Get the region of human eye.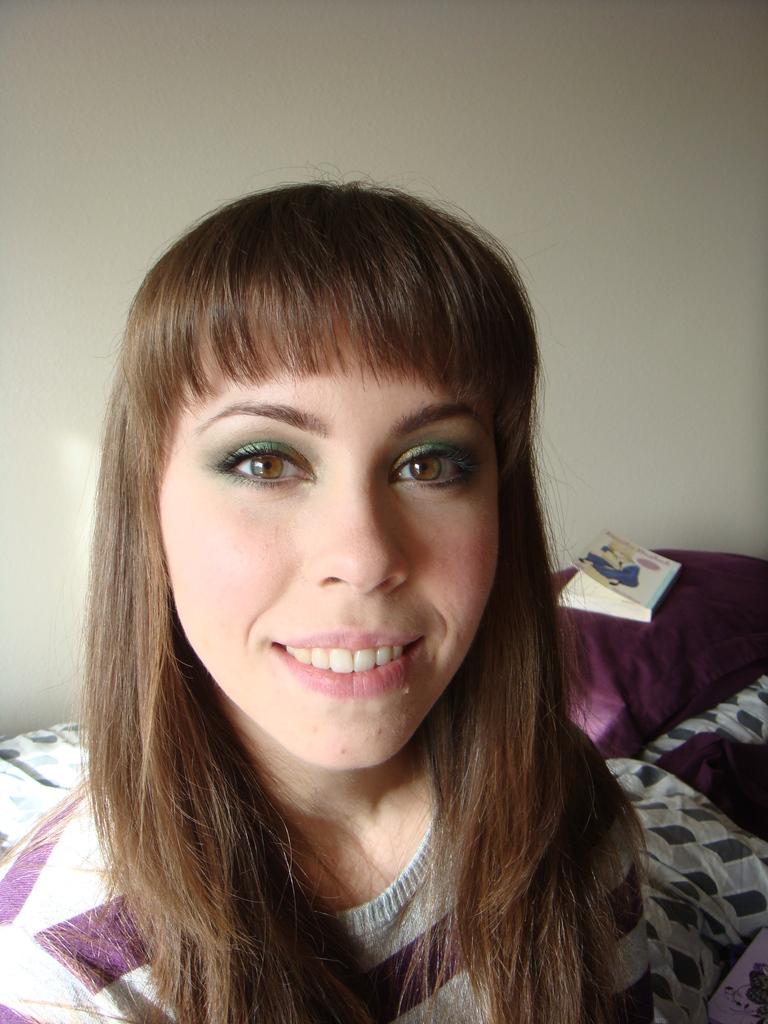
box=[376, 420, 479, 494].
